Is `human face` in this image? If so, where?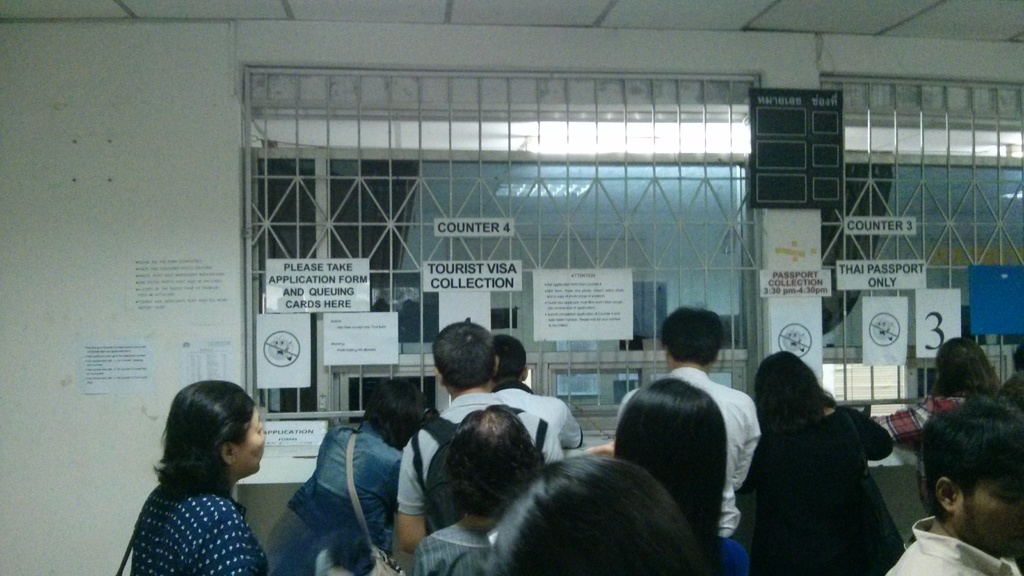
Yes, at pyautogui.locateOnScreen(238, 410, 264, 475).
